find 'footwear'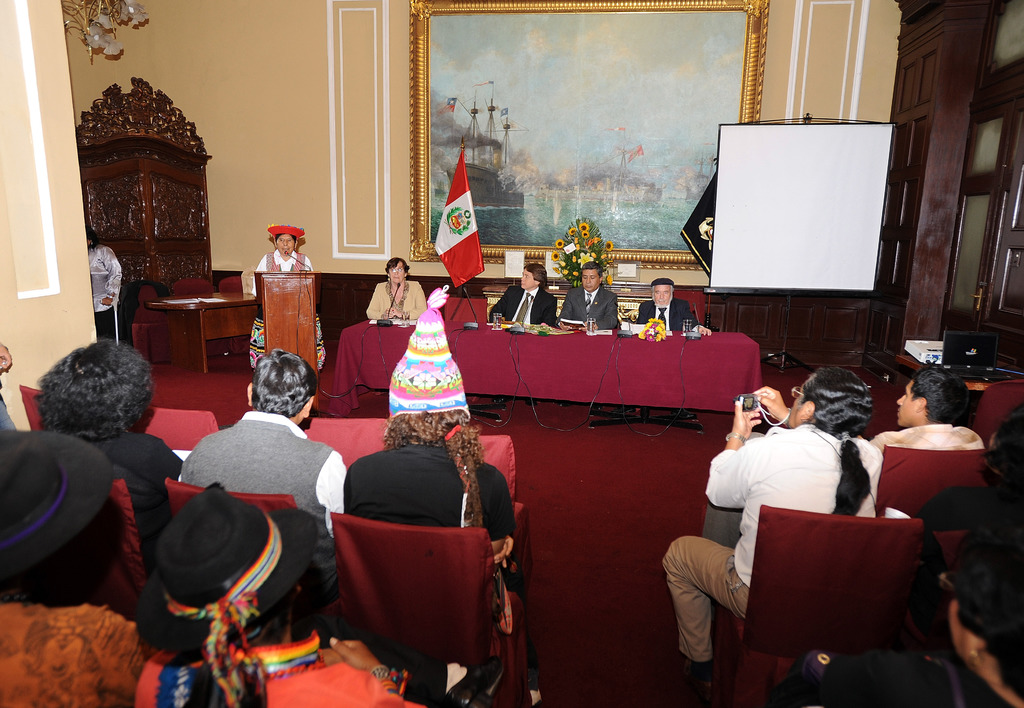
{"x1": 491, "y1": 395, "x2": 511, "y2": 403}
